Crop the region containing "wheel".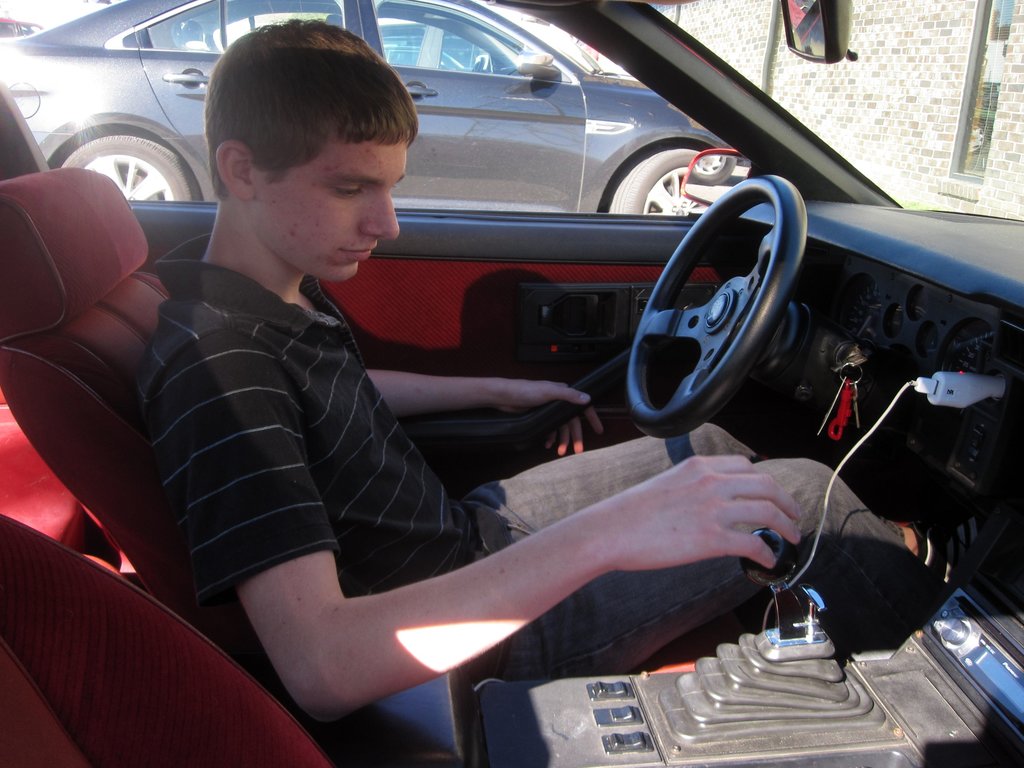
Crop region: pyautogui.locateOnScreen(627, 188, 796, 424).
